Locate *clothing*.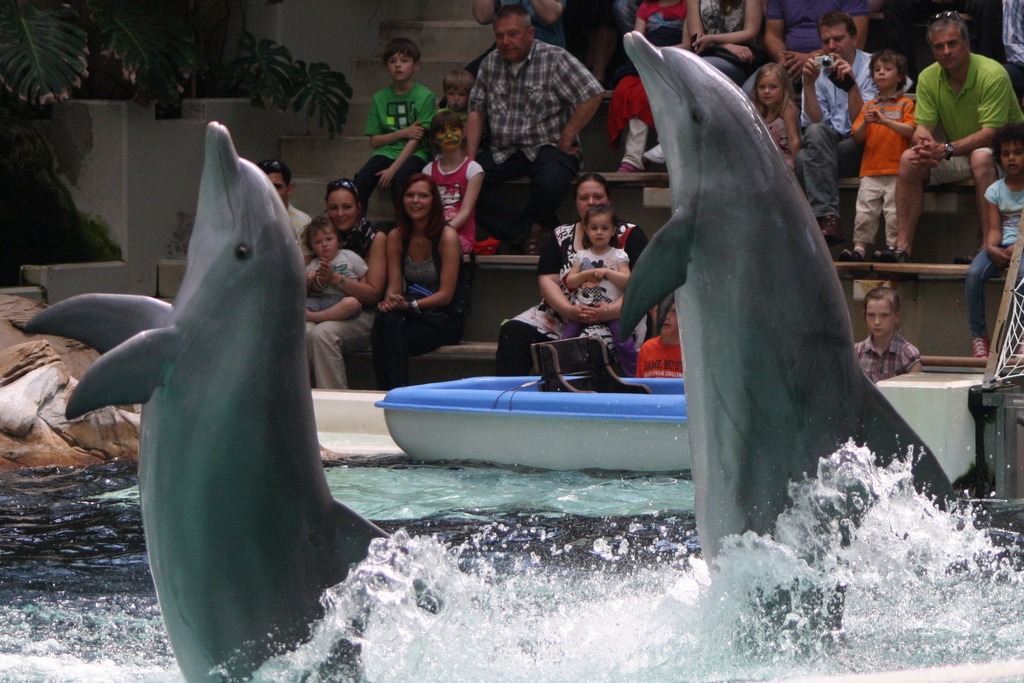
Bounding box: l=568, t=196, r=635, b=350.
